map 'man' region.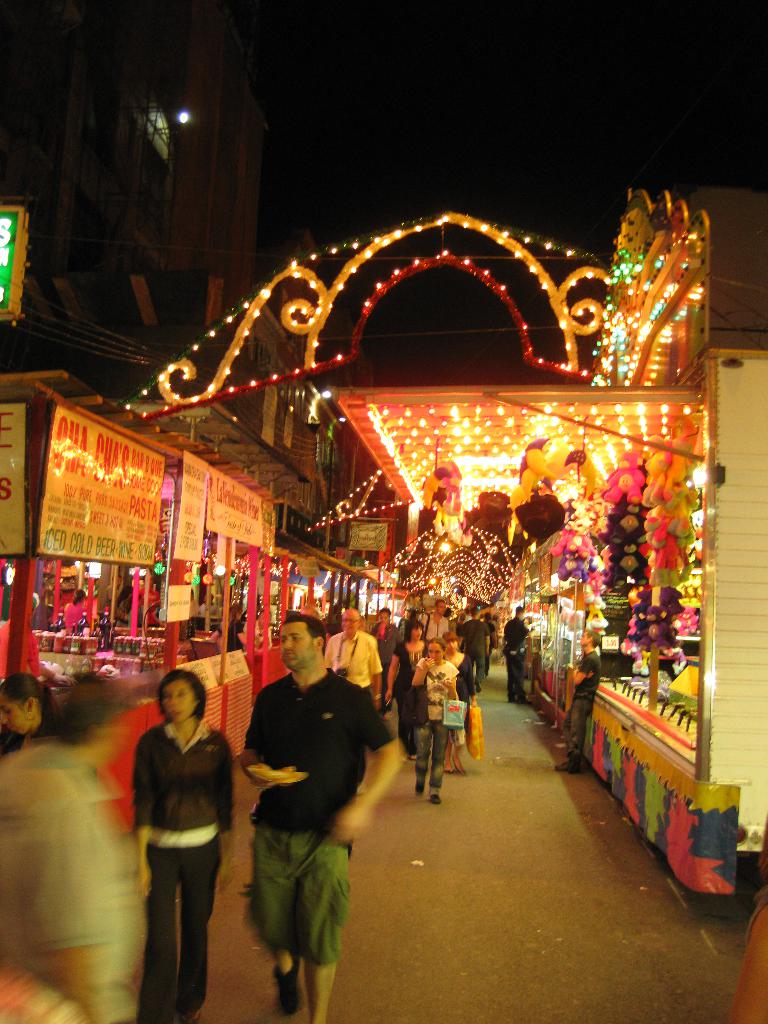
Mapped to rect(455, 611, 490, 691).
